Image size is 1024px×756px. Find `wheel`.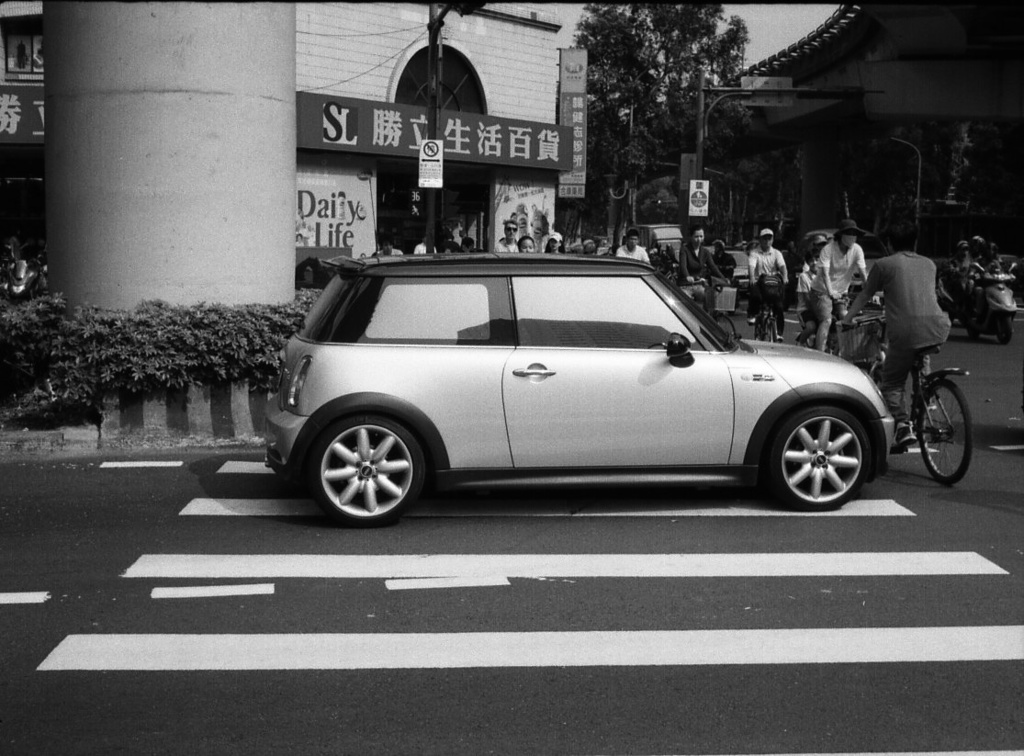
bbox(715, 313, 737, 338).
